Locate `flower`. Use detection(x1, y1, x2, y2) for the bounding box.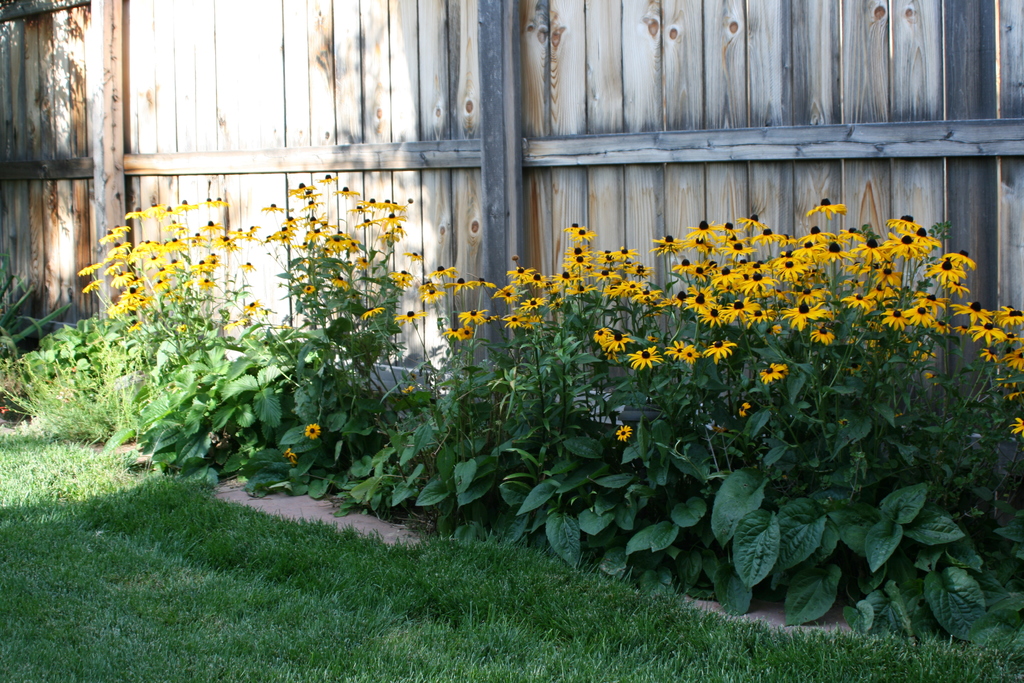
detection(613, 423, 641, 444).
